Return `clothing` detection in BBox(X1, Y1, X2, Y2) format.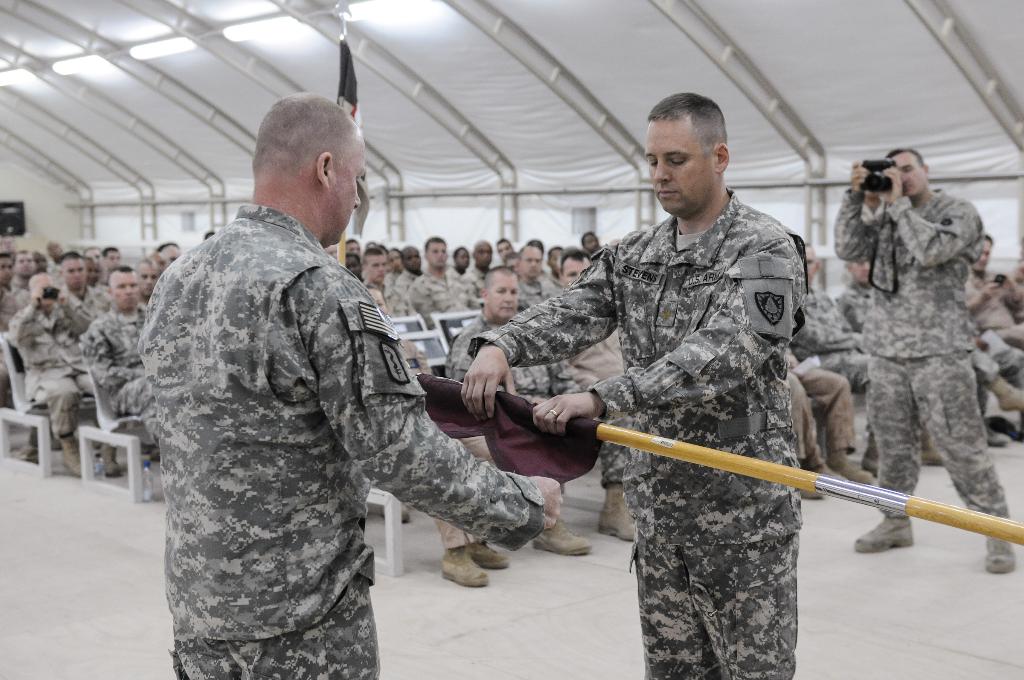
BBox(139, 198, 547, 677).
